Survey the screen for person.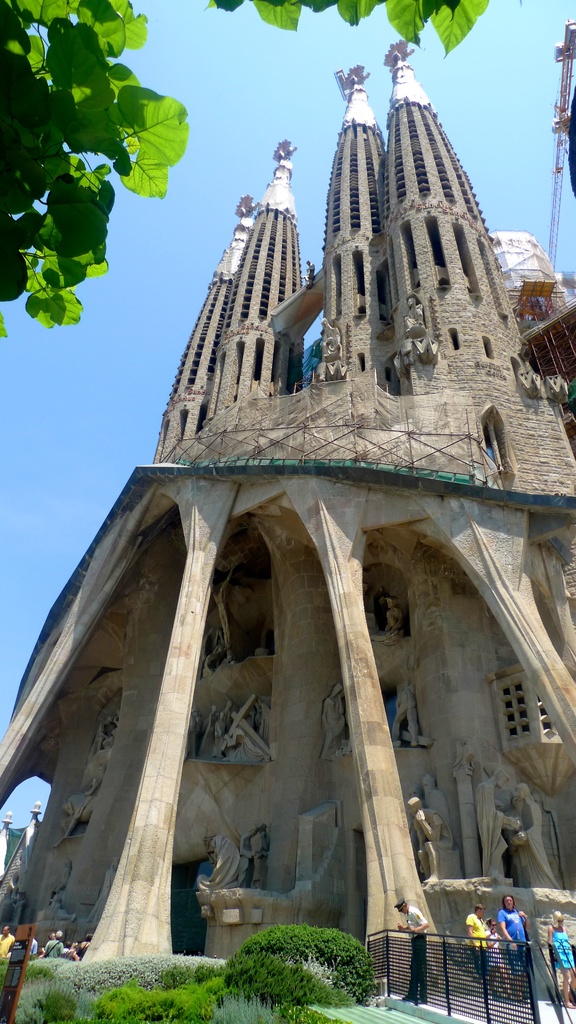
Survey found: Rect(466, 900, 487, 984).
